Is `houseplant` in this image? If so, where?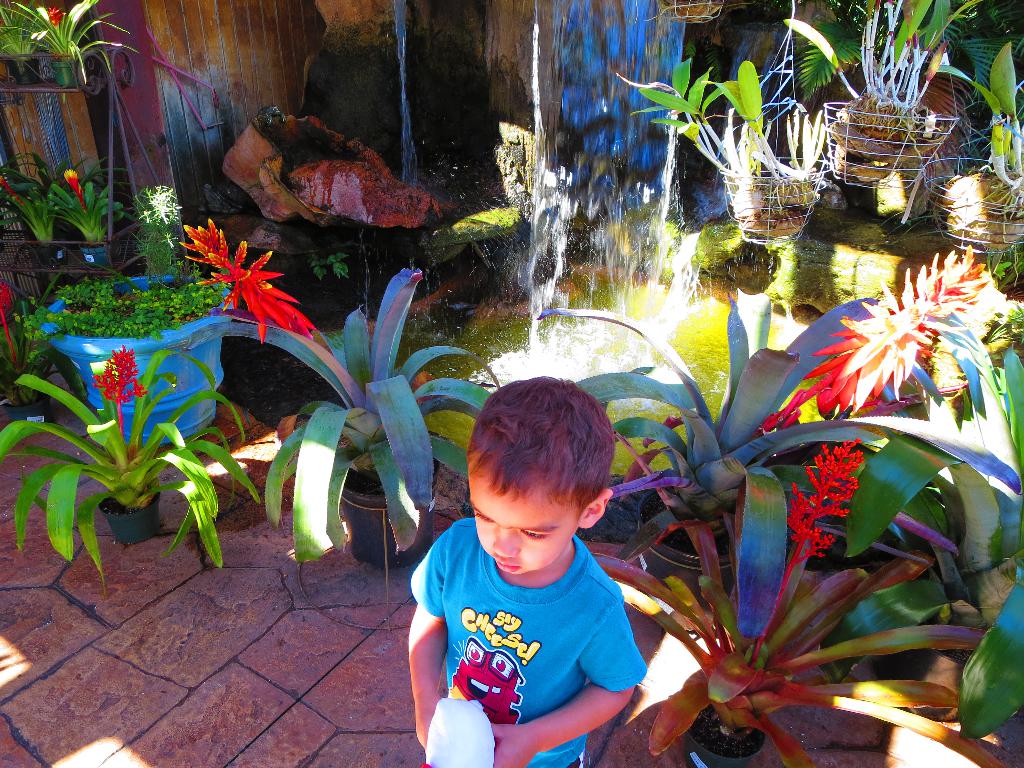
Yes, at {"x1": 10, "y1": 2, "x2": 142, "y2": 85}.
